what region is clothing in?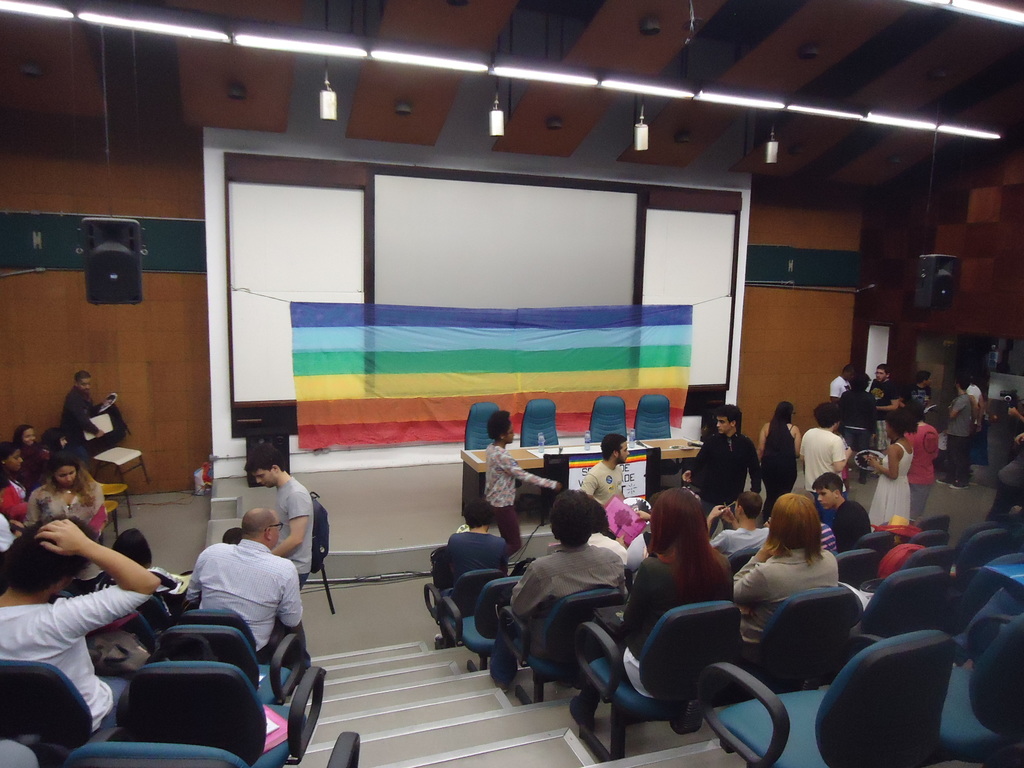
box=[686, 421, 757, 518].
